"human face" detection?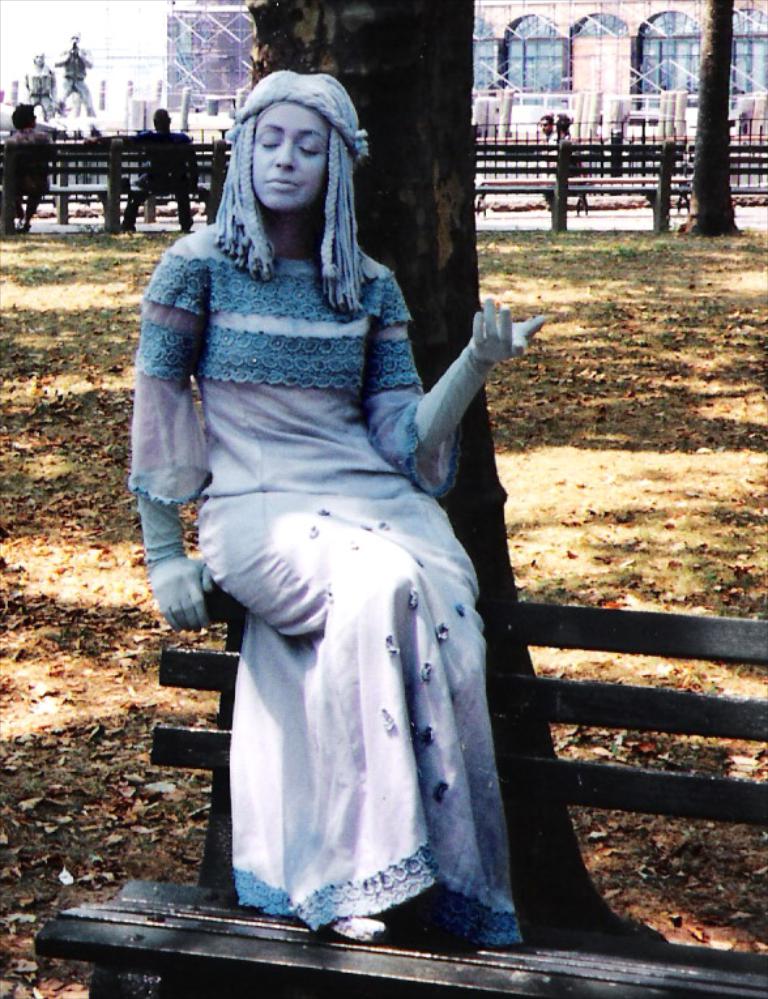
select_region(247, 107, 328, 206)
